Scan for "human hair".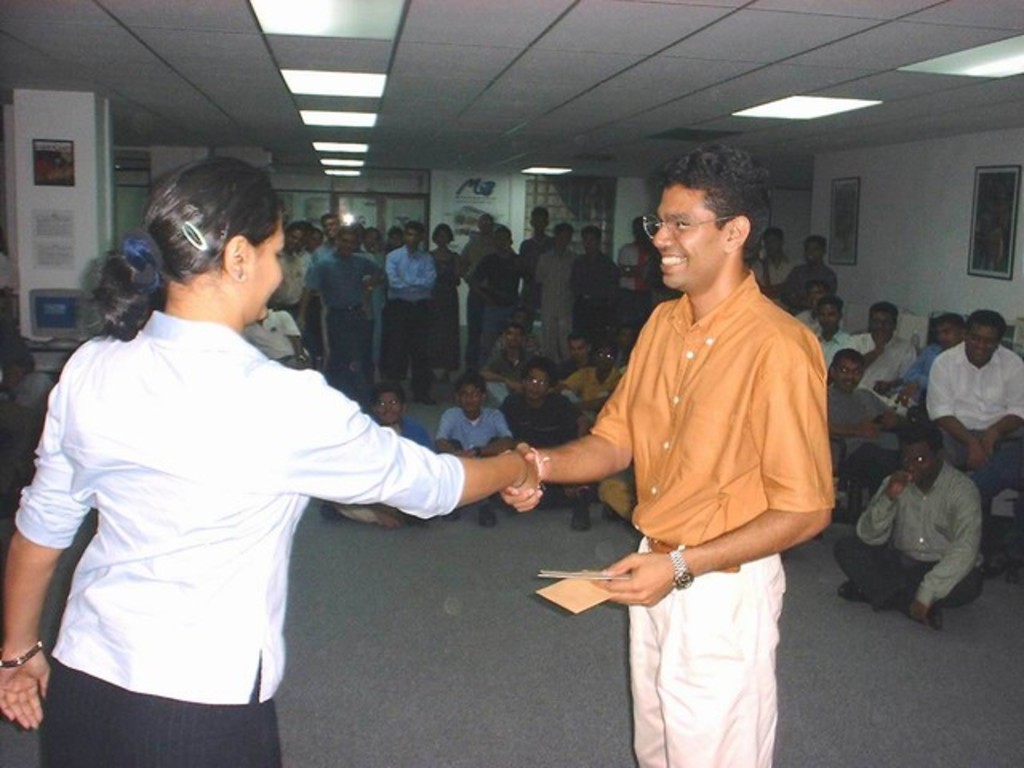
Scan result: (453, 373, 488, 400).
